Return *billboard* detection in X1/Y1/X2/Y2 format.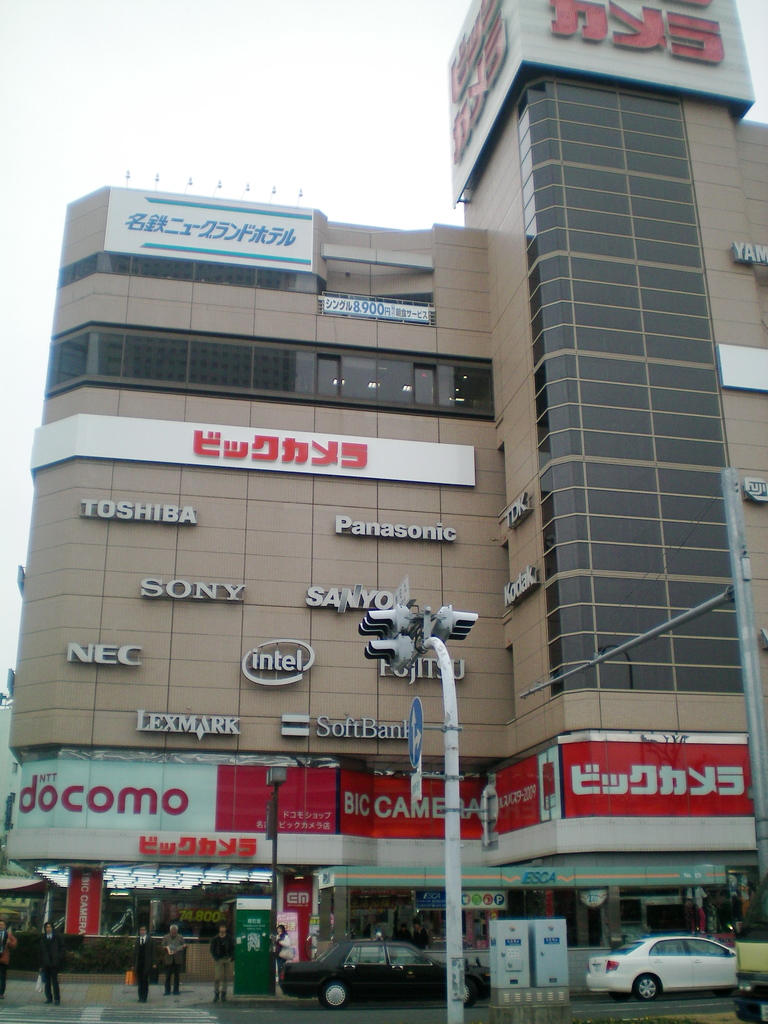
566/739/757/808.
